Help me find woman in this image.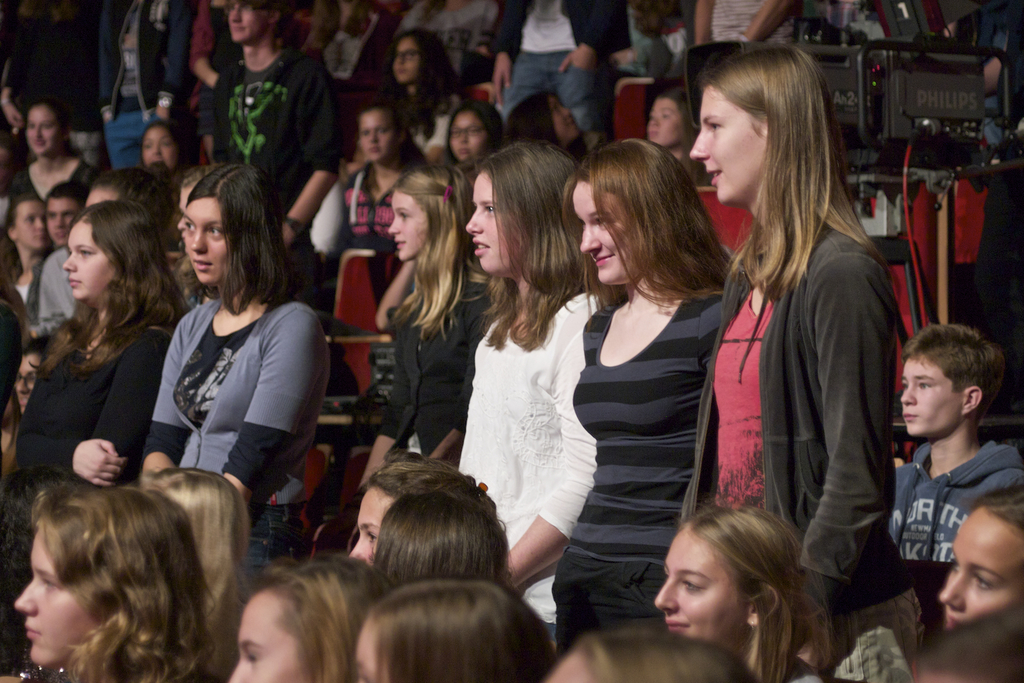
Found it: 654 506 830 682.
